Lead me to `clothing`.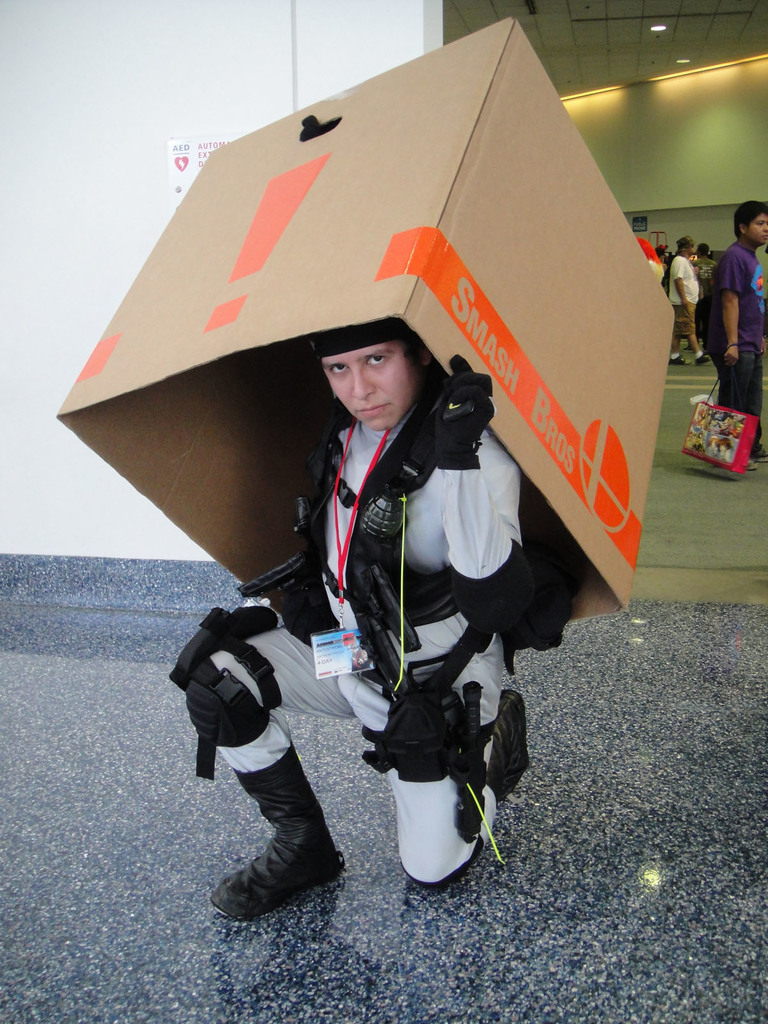
Lead to Rect(660, 253, 696, 330).
